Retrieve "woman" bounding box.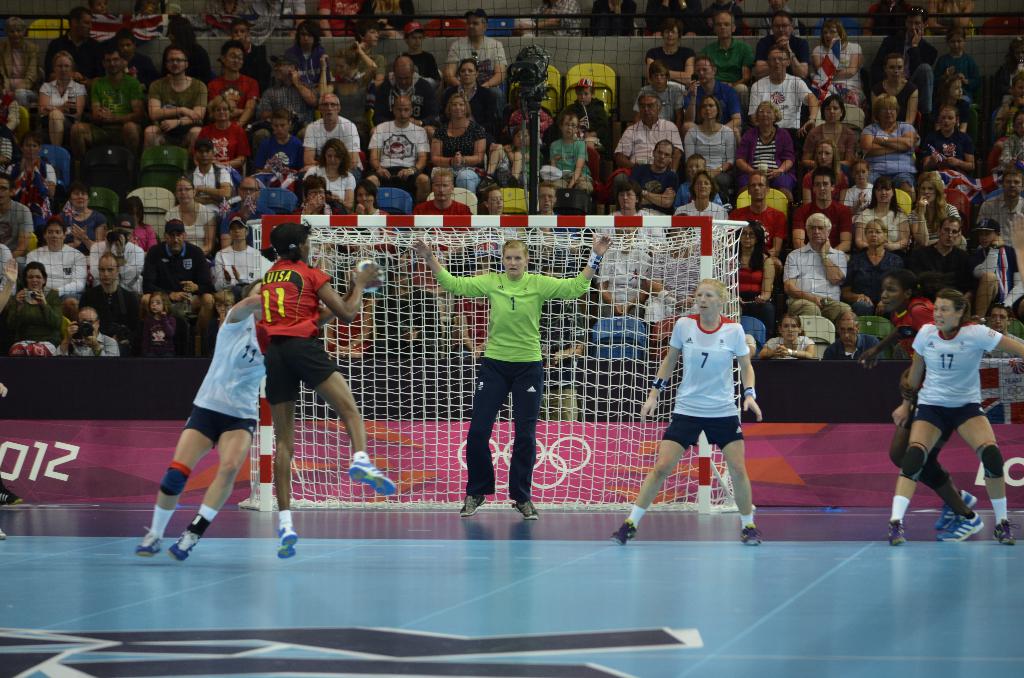
Bounding box: x1=36 y1=54 x2=90 y2=145.
